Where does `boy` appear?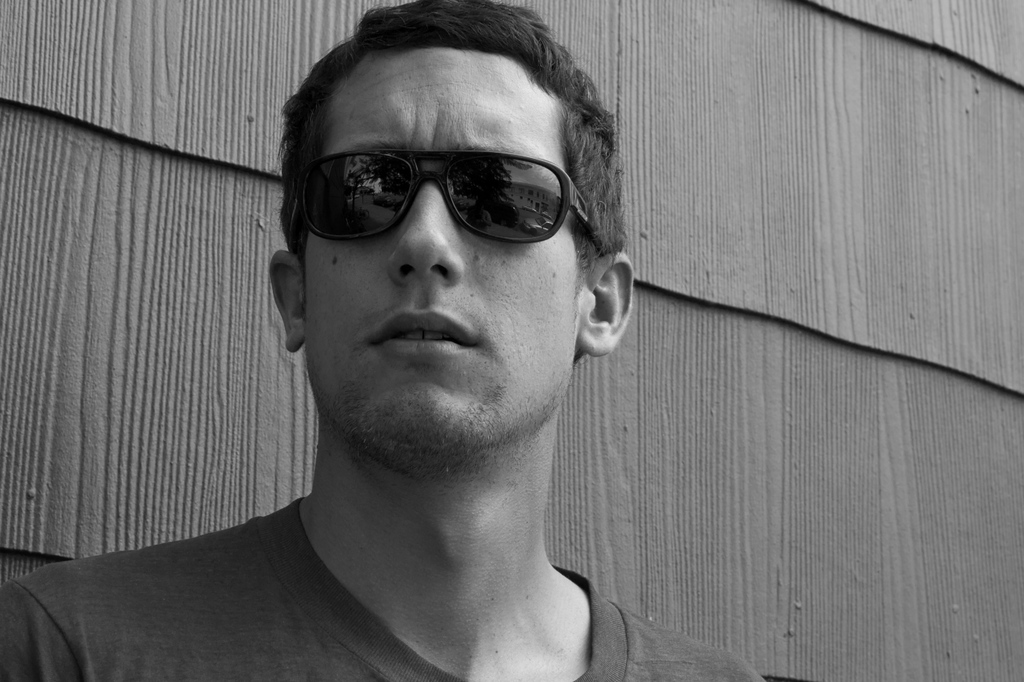
Appears at left=0, top=0, right=767, bottom=681.
